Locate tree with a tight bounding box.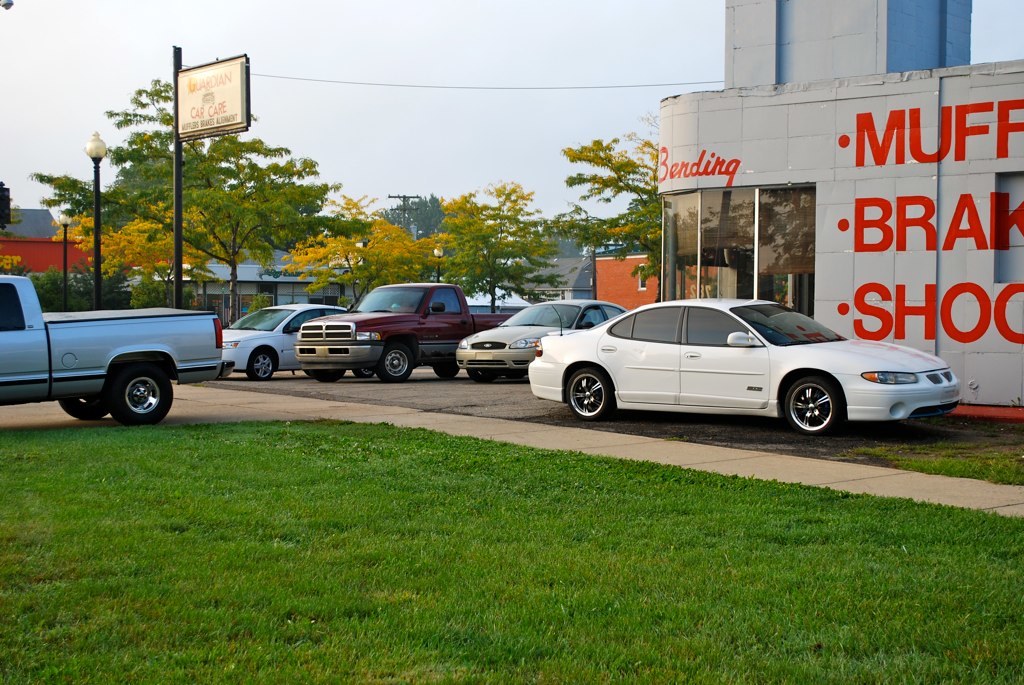
locate(27, 257, 132, 310).
